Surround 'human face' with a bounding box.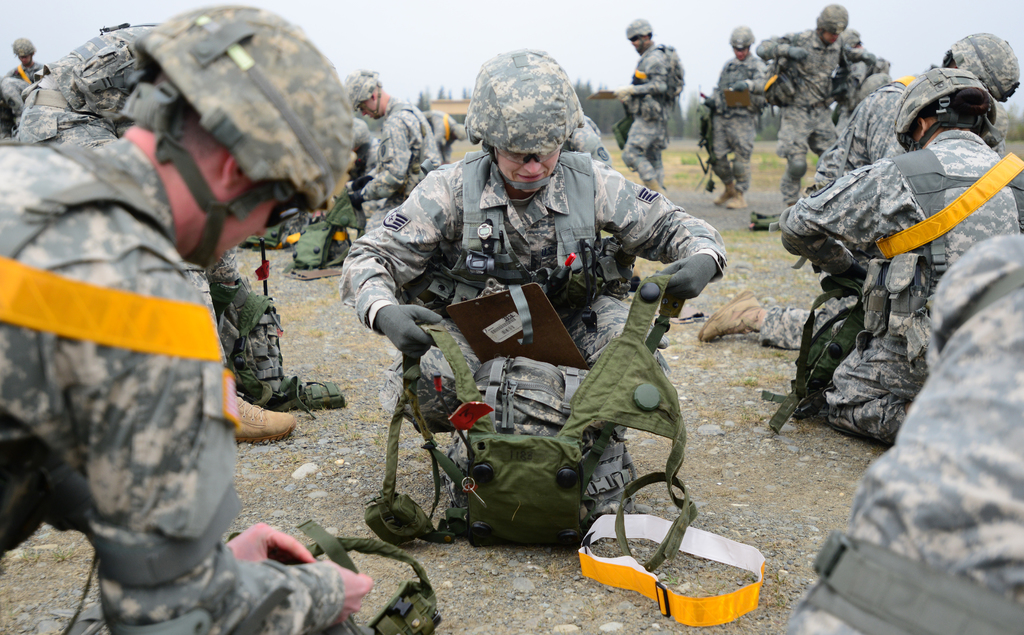
(x1=493, y1=145, x2=561, y2=194).
